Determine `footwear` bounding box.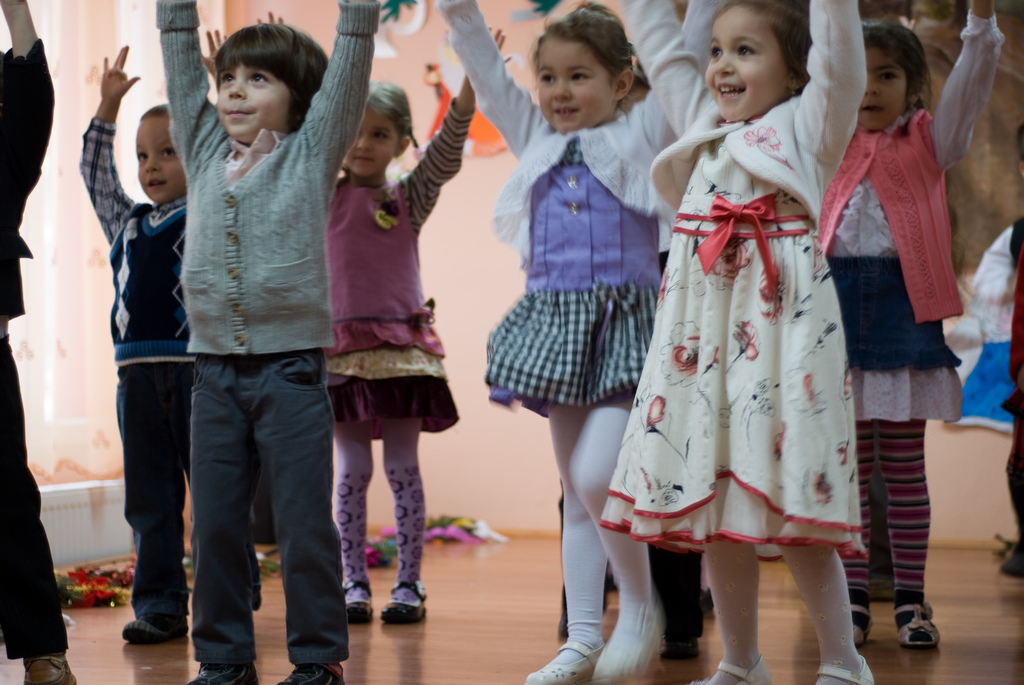
Determined: l=525, t=599, r=666, b=684.
